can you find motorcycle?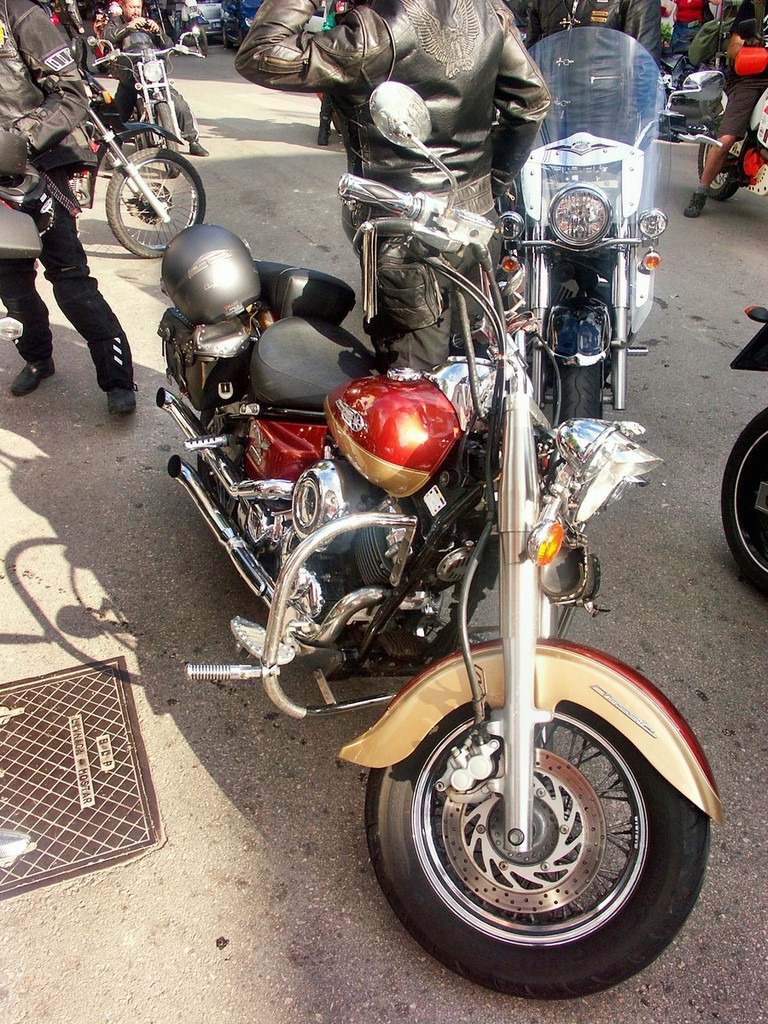
Yes, bounding box: locate(87, 31, 203, 181).
